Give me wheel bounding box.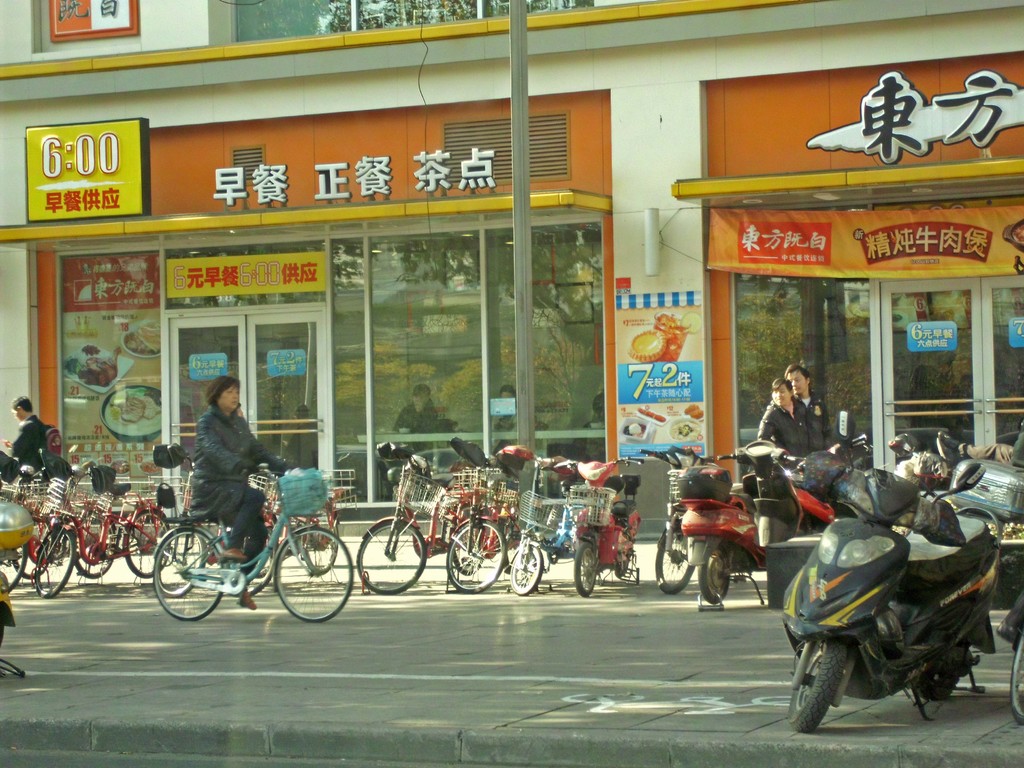
box=[276, 528, 353, 623].
